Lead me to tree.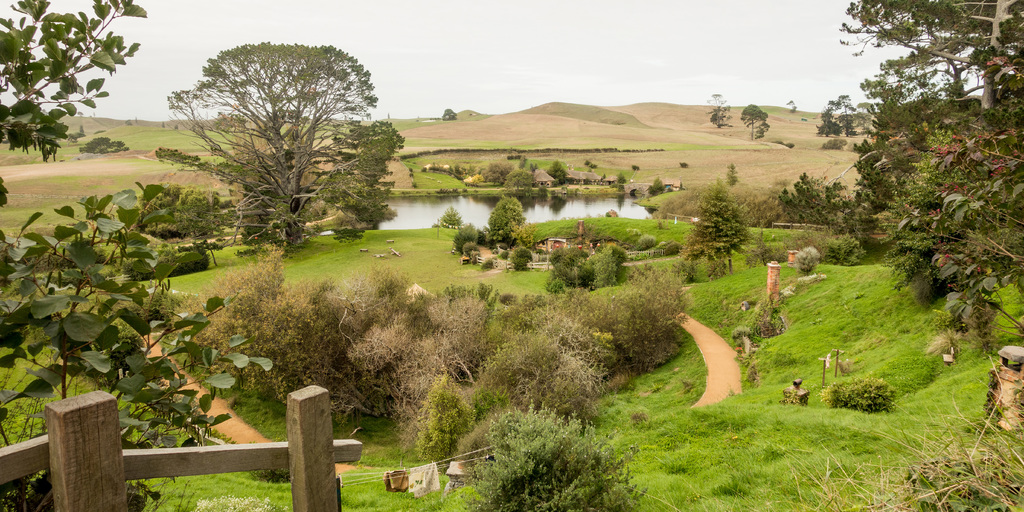
Lead to locate(161, 40, 409, 253).
